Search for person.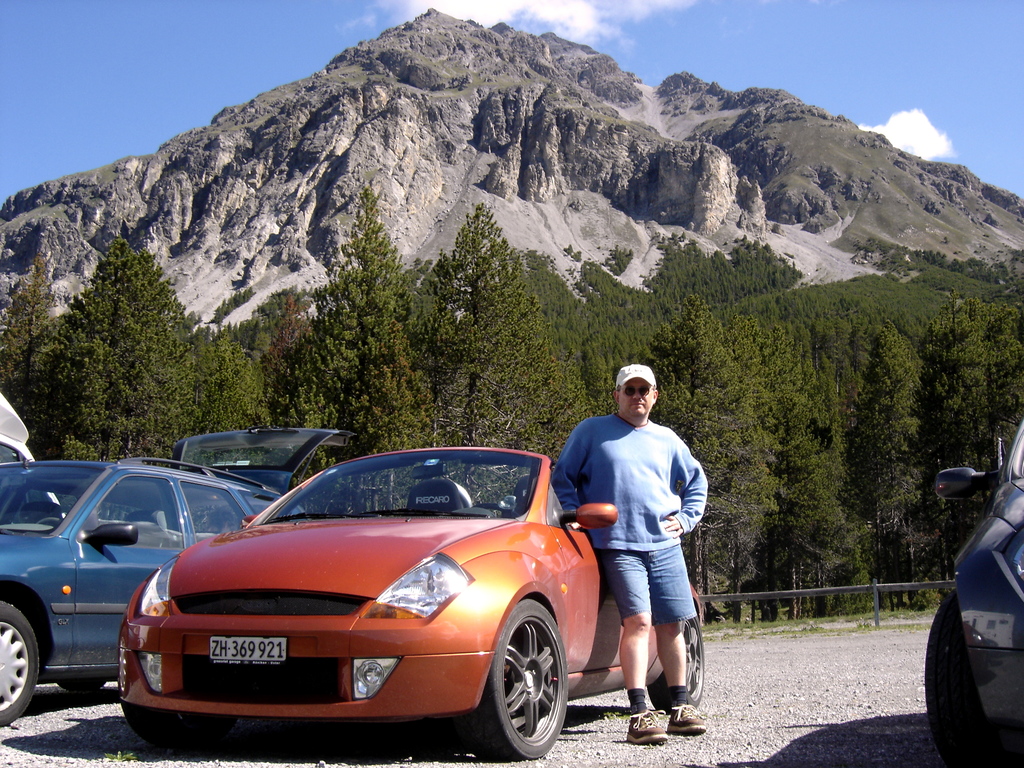
Found at x1=566 y1=355 x2=708 y2=751.
